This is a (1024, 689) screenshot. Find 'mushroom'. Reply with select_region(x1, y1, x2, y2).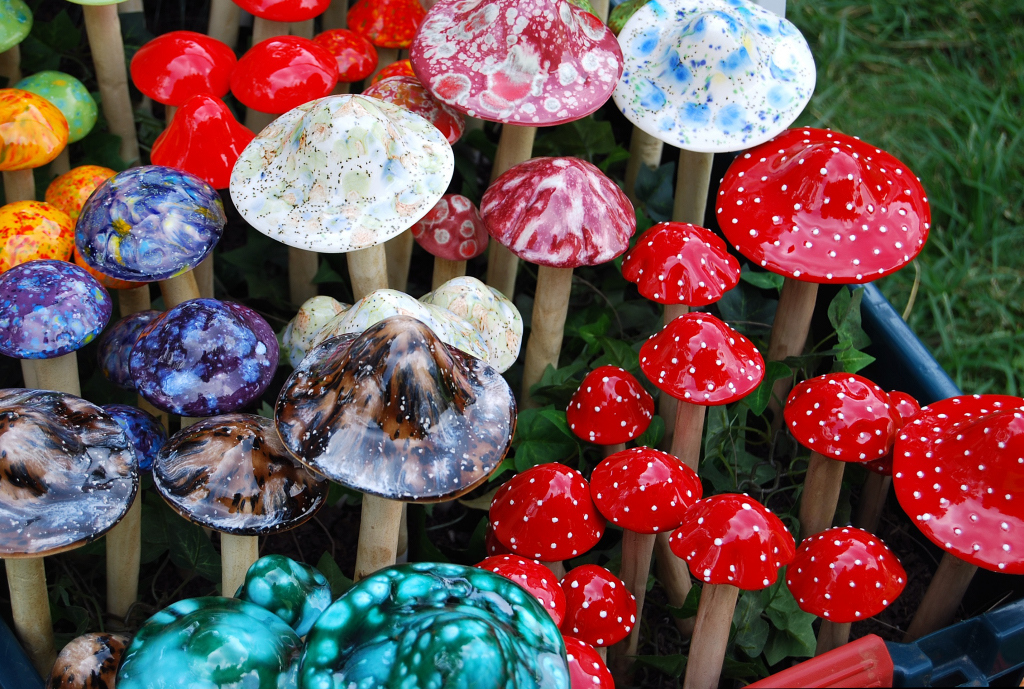
select_region(106, 294, 292, 444).
